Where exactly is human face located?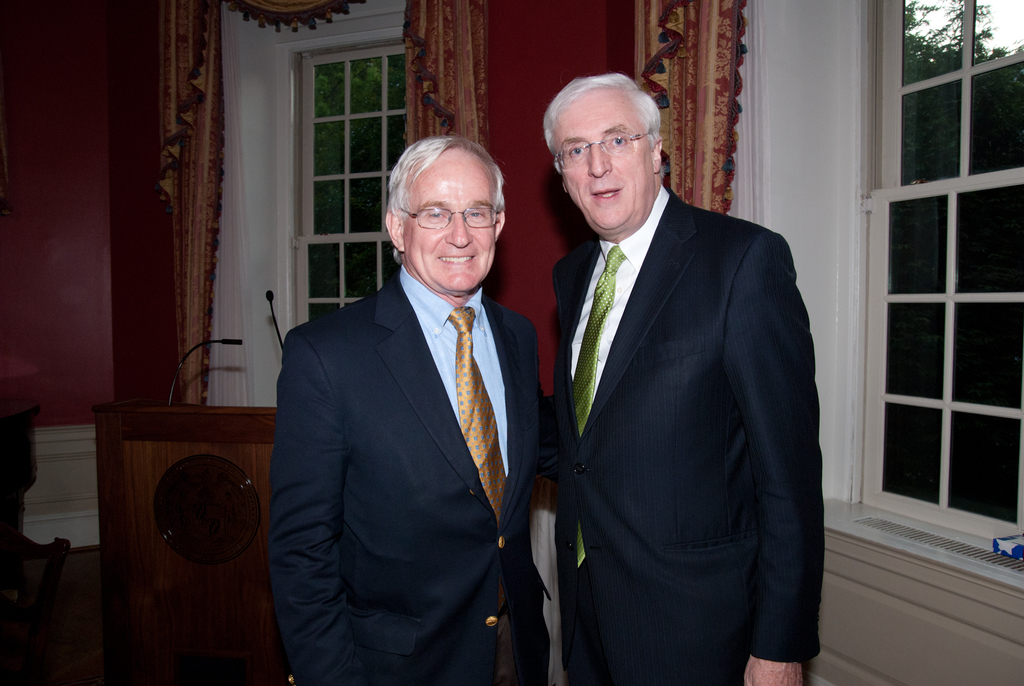
Its bounding box is rect(550, 88, 655, 232).
